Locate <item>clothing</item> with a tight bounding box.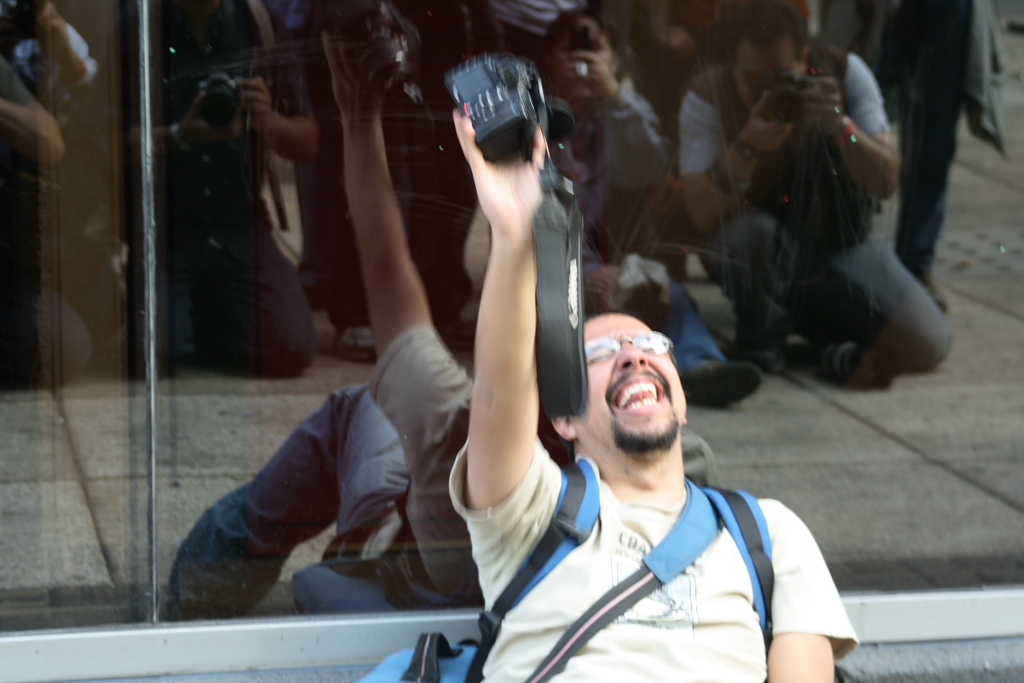
BBox(0, 0, 1009, 384).
